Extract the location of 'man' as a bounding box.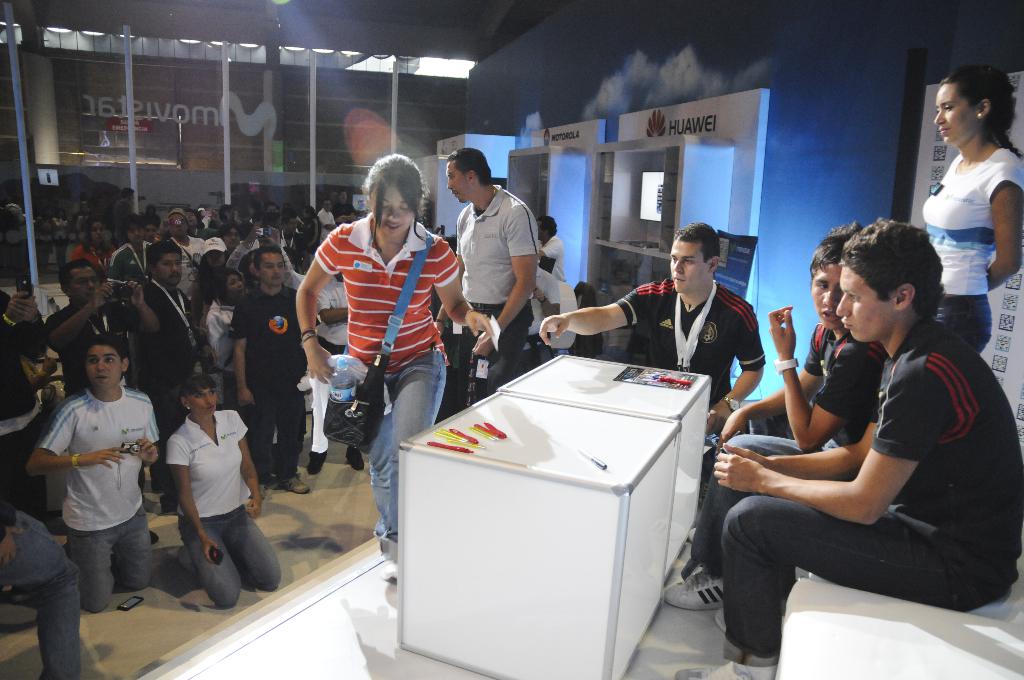
select_region(45, 261, 161, 542).
